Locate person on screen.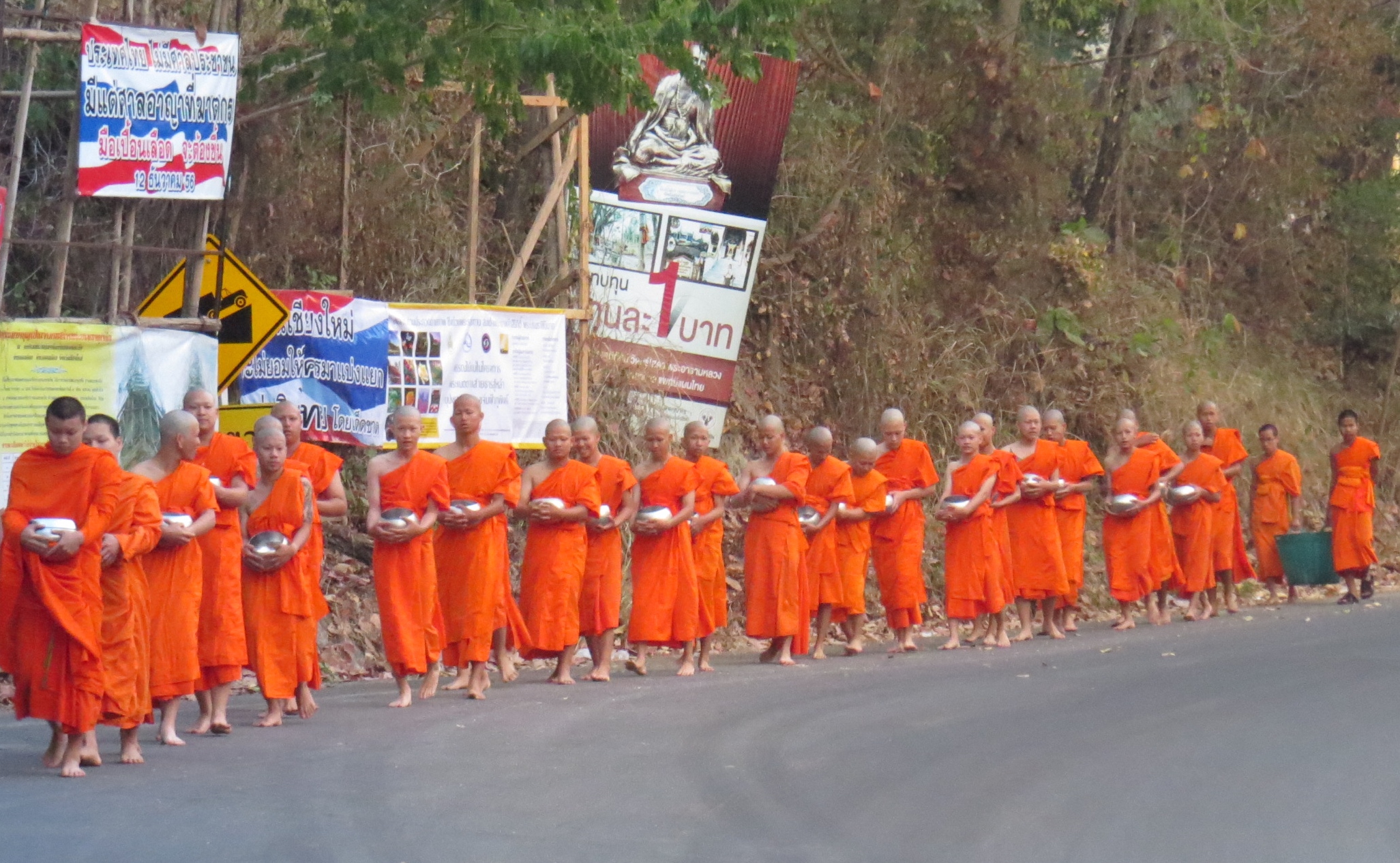
On screen at box=[391, 284, 434, 464].
